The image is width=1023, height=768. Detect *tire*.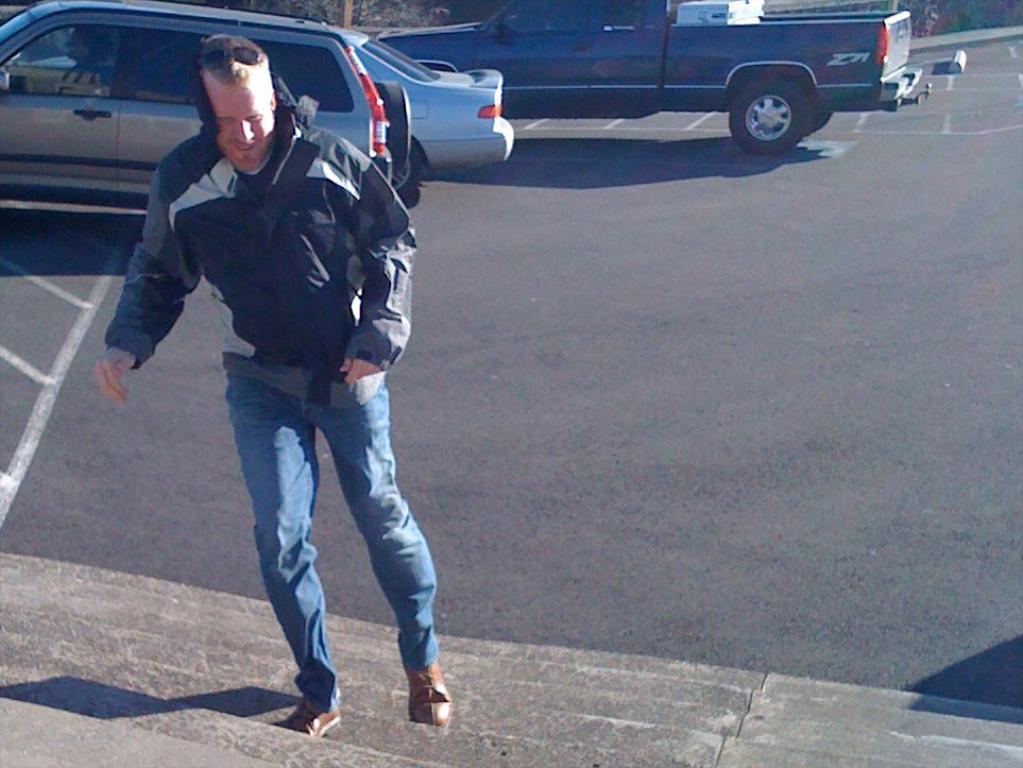
Detection: [left=780, top=73, right=835, bottom=134].
